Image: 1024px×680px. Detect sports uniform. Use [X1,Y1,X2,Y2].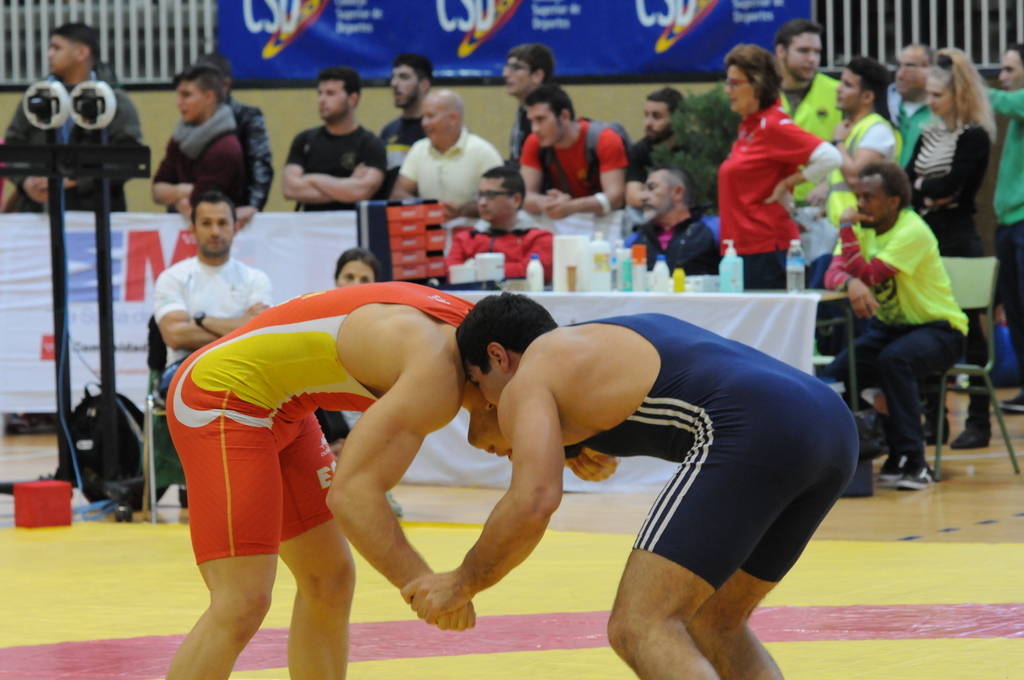
[567,306,858,603].
